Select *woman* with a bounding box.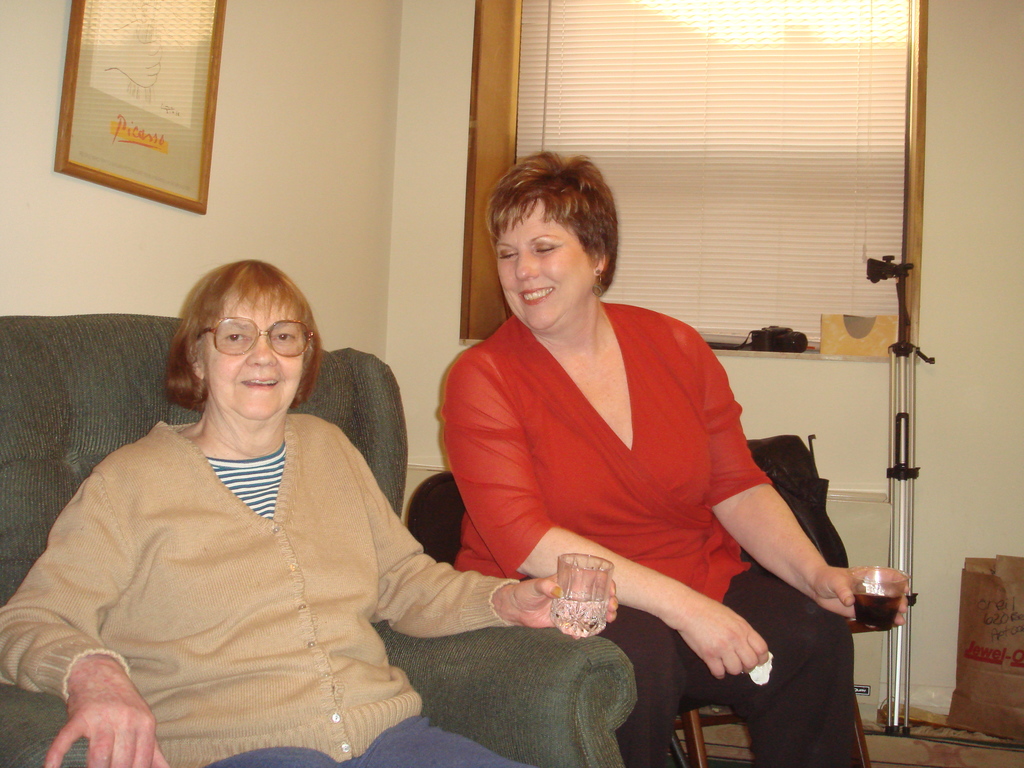
region(441, 151, 908, 767).
